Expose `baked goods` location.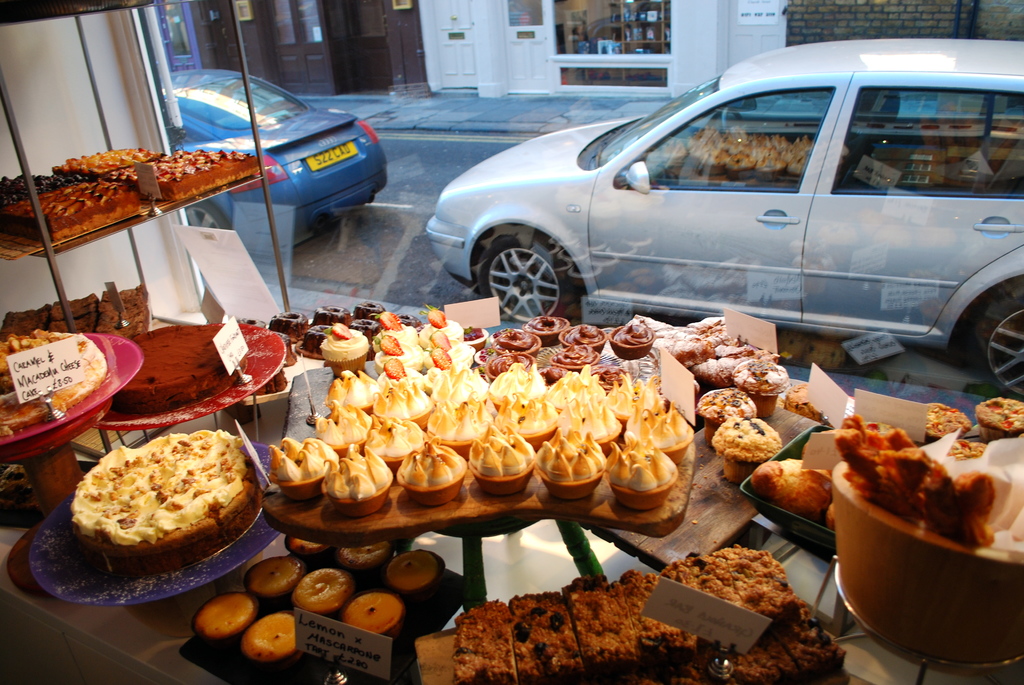
Exposed at 447:544:854:684.
